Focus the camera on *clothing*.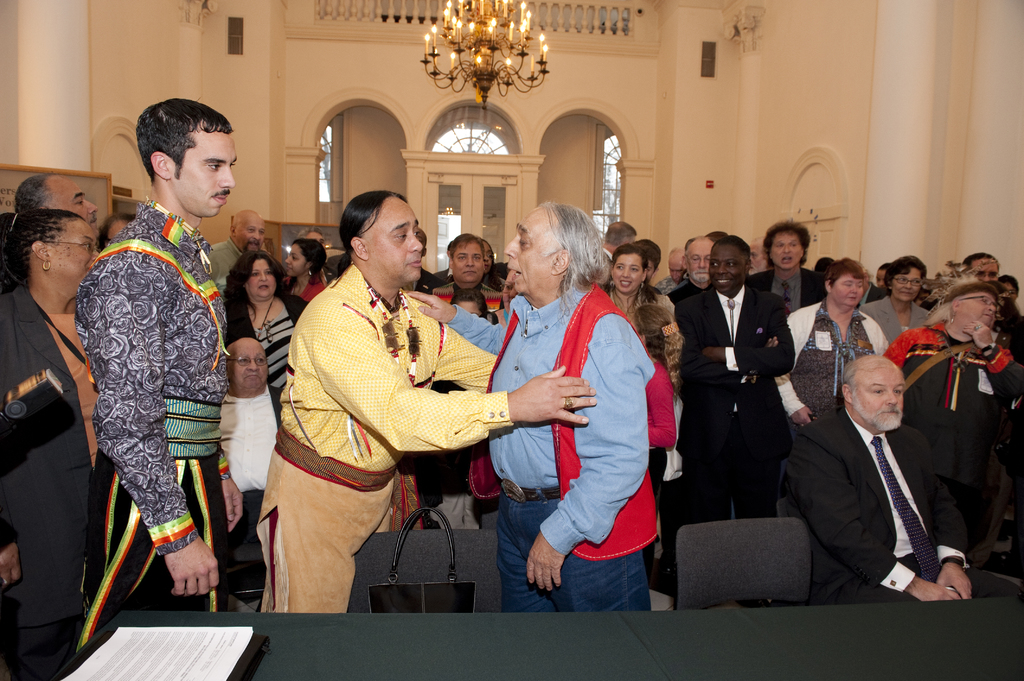
Focus region: [611, 281, 685, 340].
